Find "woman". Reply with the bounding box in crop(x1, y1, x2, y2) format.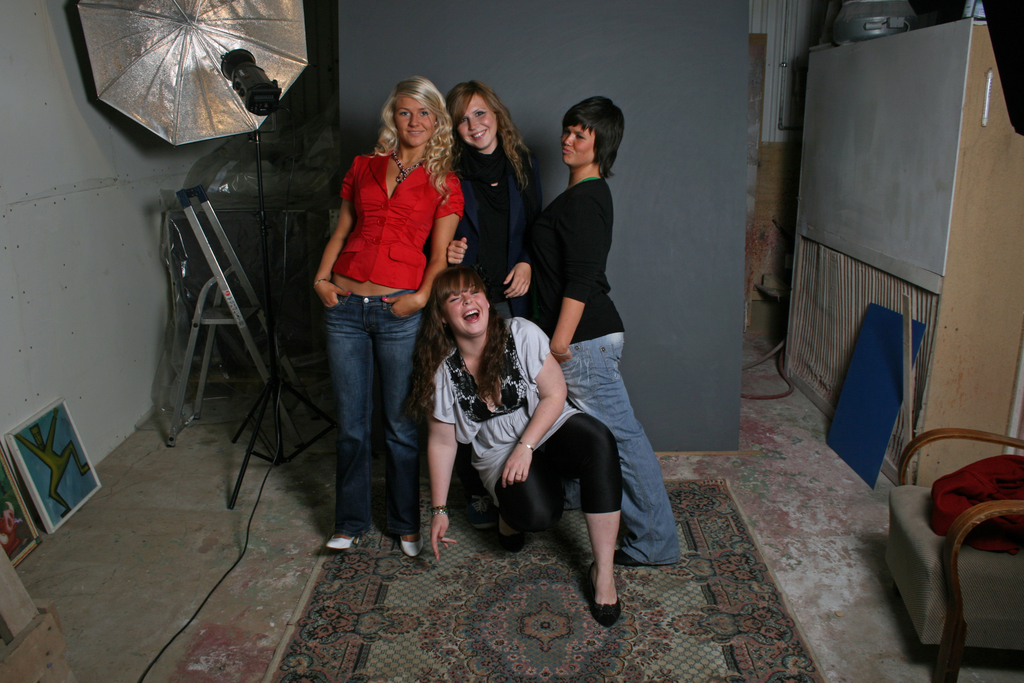
crop(308, 76, 472, 555).
